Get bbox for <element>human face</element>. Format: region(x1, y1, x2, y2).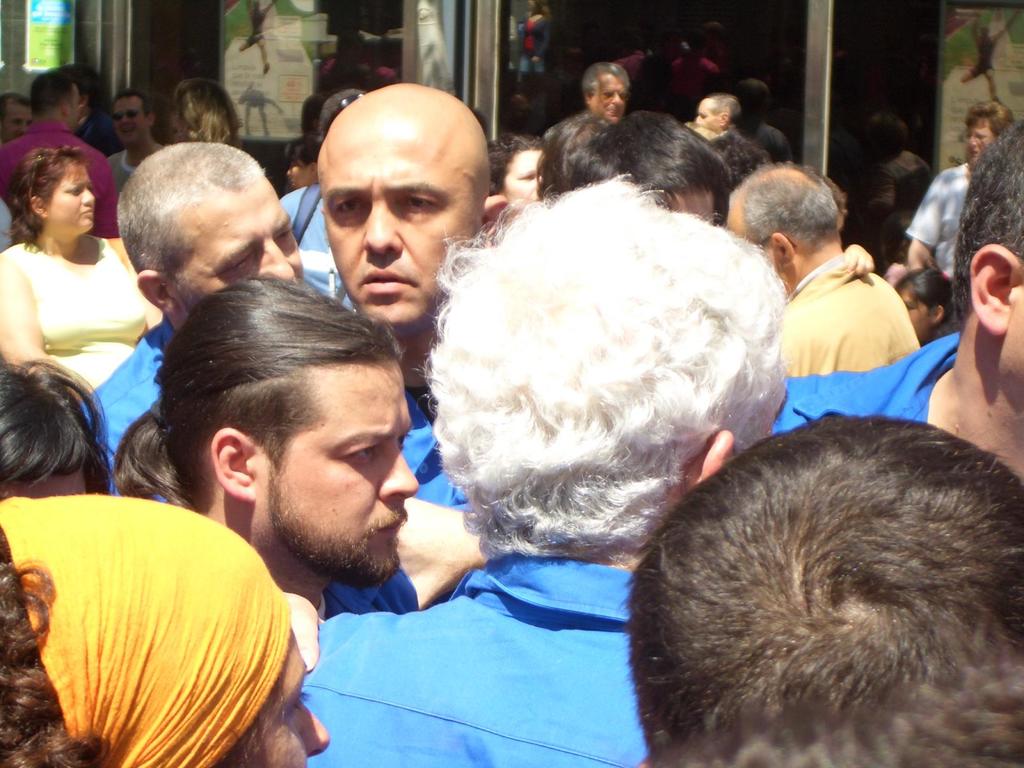
region(49, 163, 95, 234).
